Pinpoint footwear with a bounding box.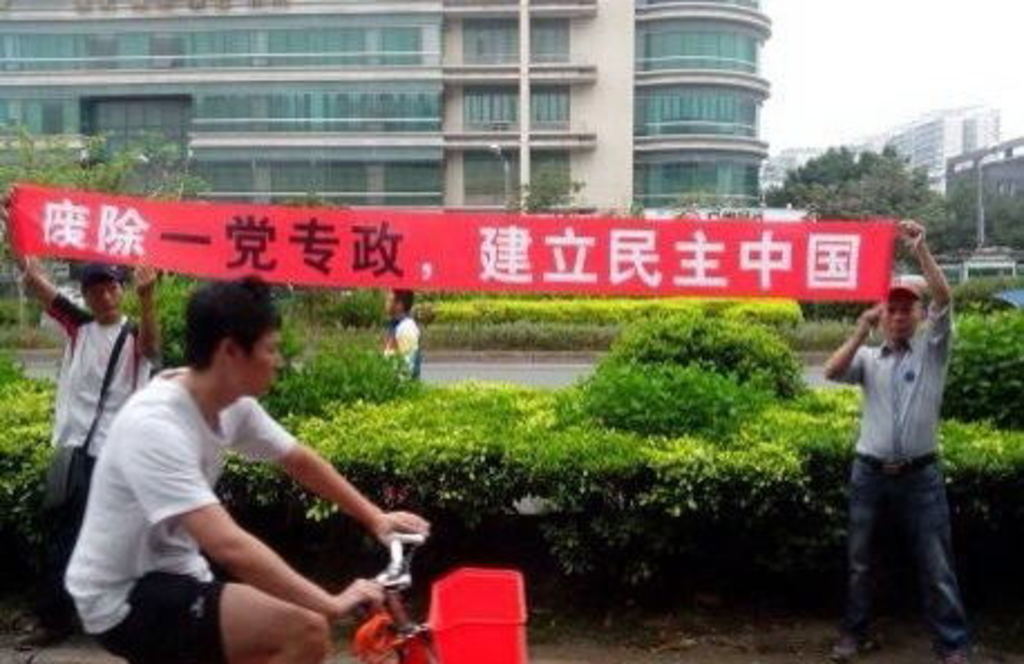
[11, 610, 74, 648].
